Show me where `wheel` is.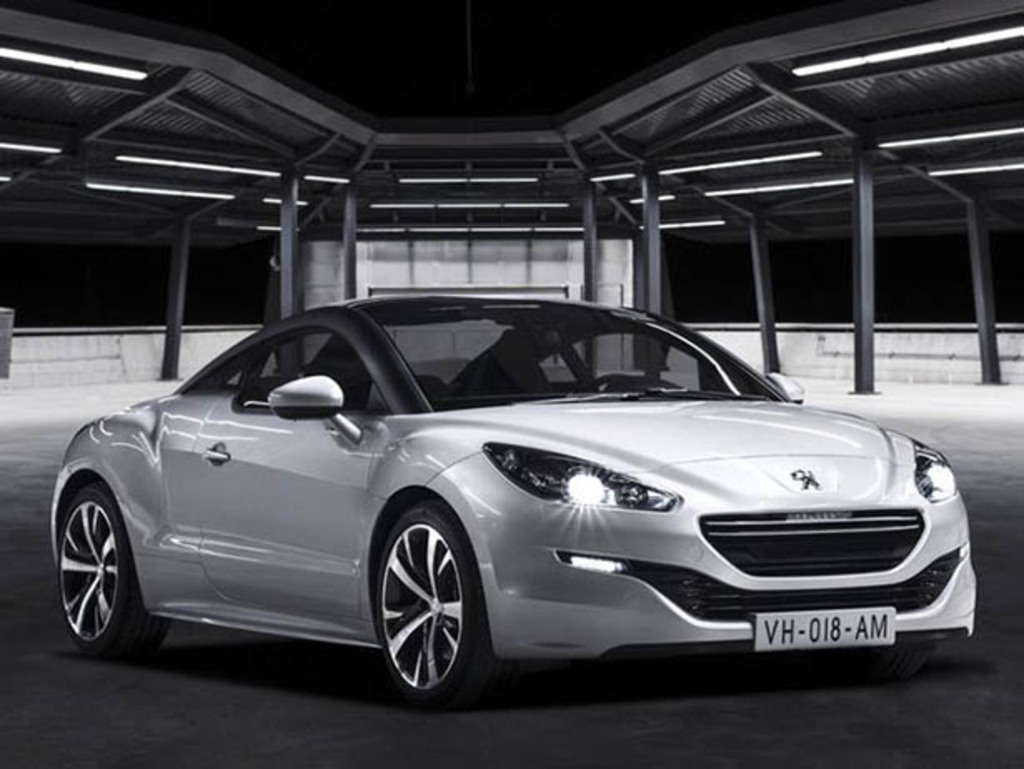
`wheel` is at rect(57, 481, 165, 657).
